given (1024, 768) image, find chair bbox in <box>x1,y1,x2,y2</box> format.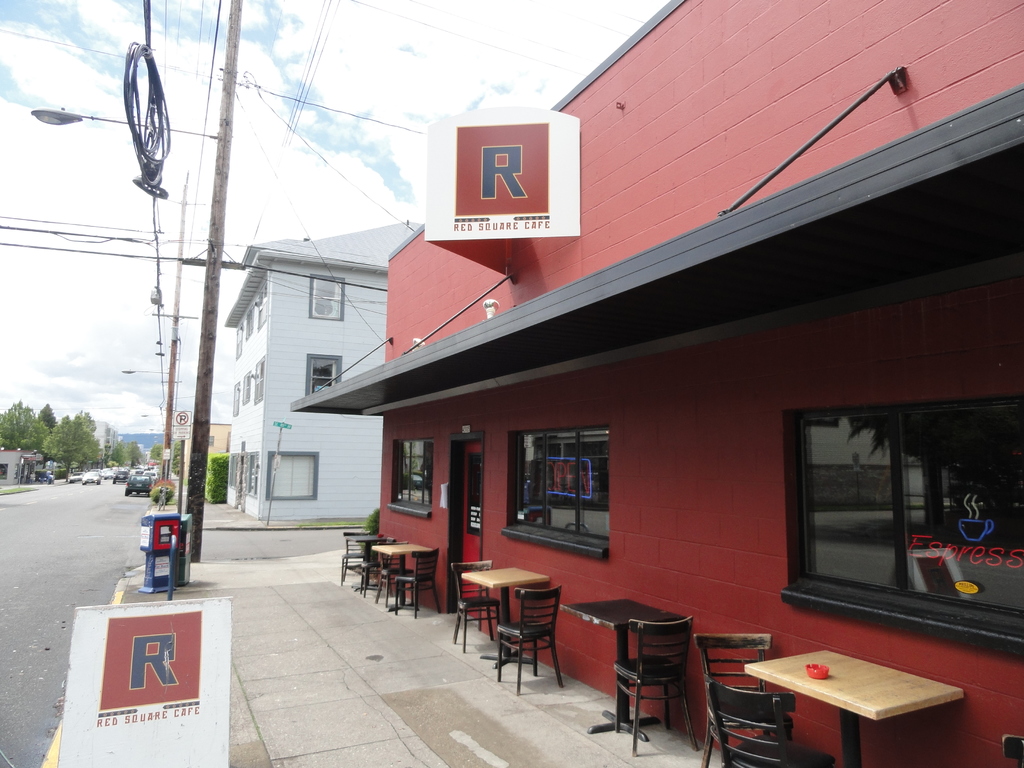
<box>373,540,414,606</box>.
